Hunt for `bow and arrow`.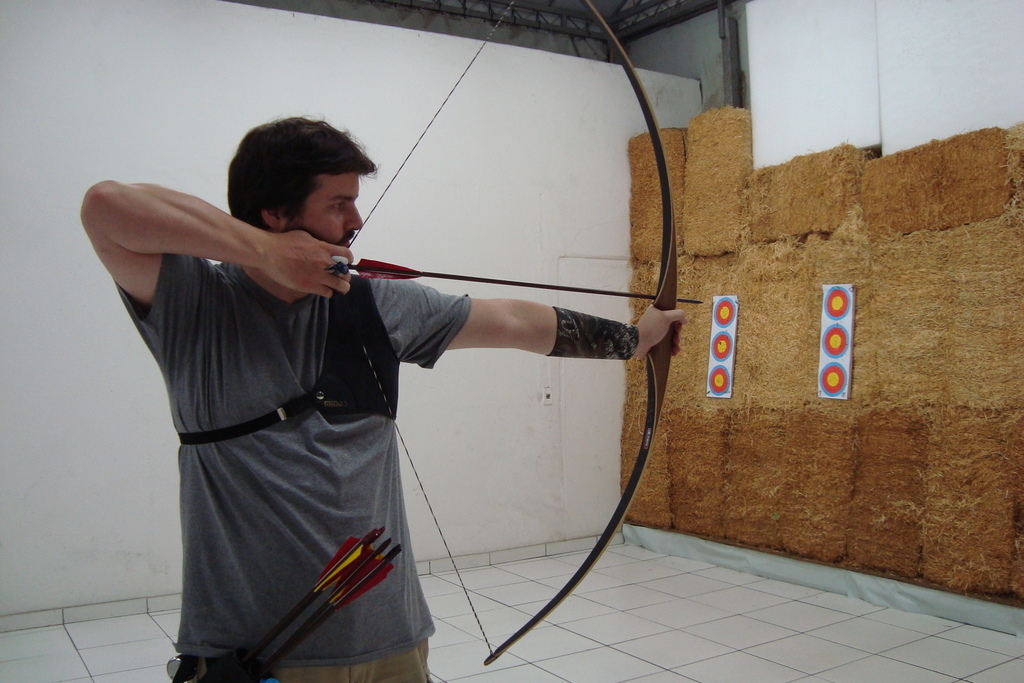
Hunted down at pyautogui.locateOnScreen(335, 0, 703, 664).
